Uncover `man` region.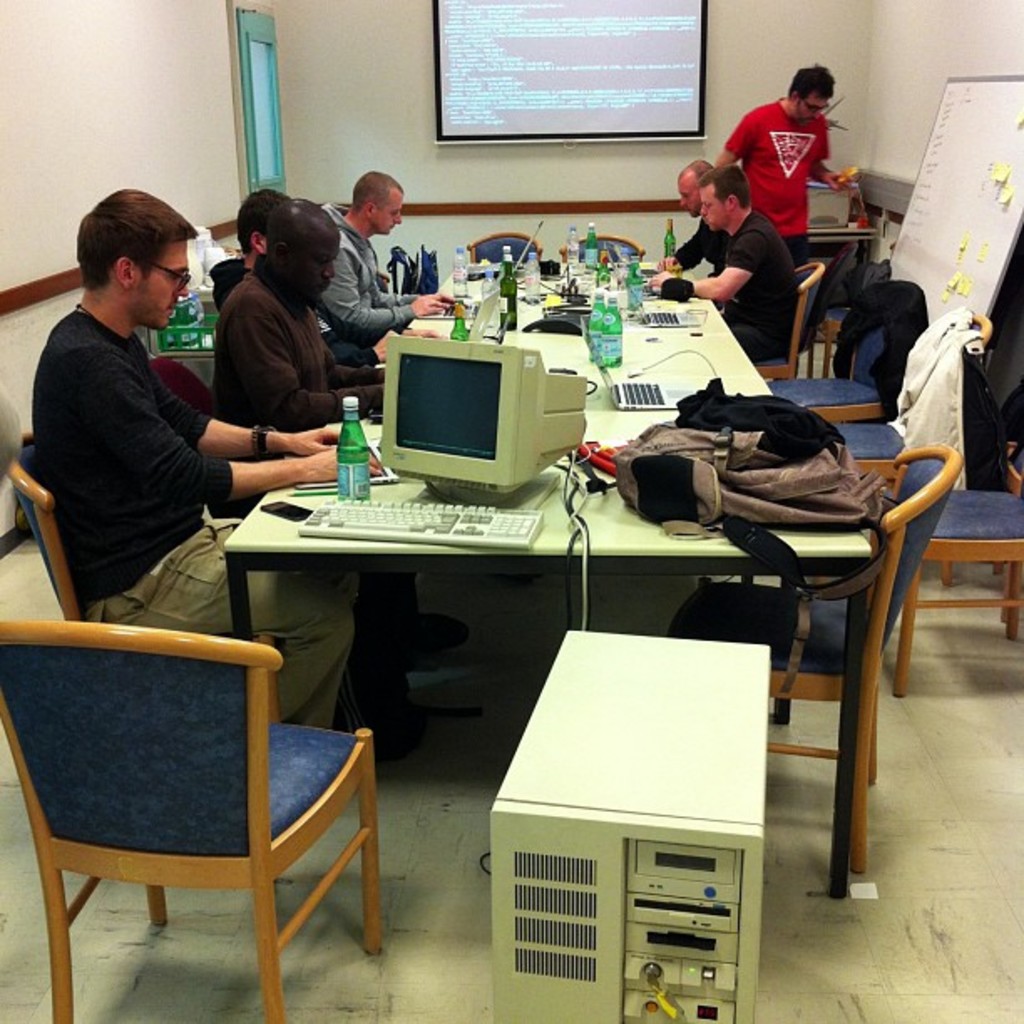
Uncovered: (x1=212, y1=191, x2=479, y2=671).
